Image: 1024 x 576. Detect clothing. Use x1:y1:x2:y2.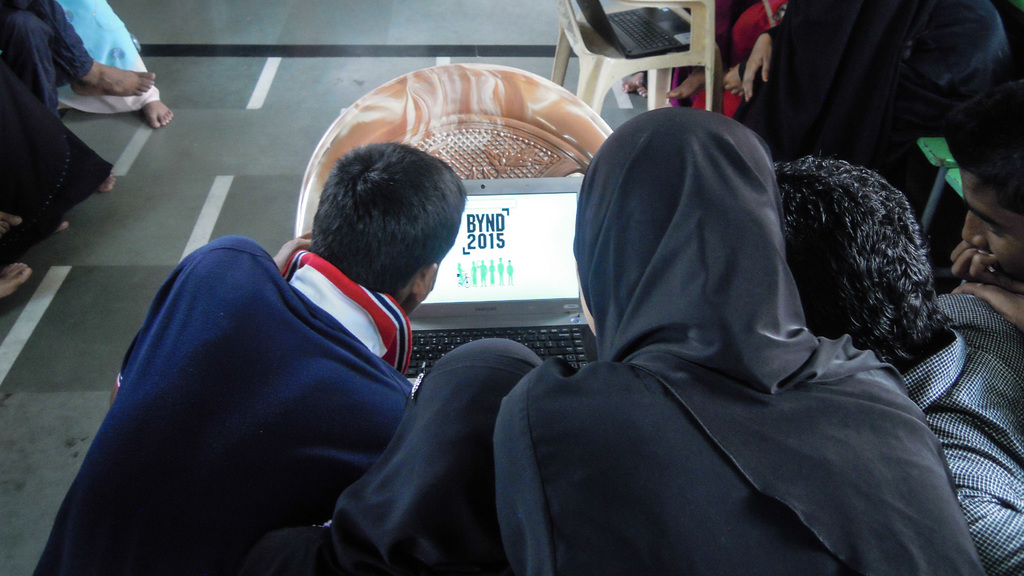
44:182:451:575.
